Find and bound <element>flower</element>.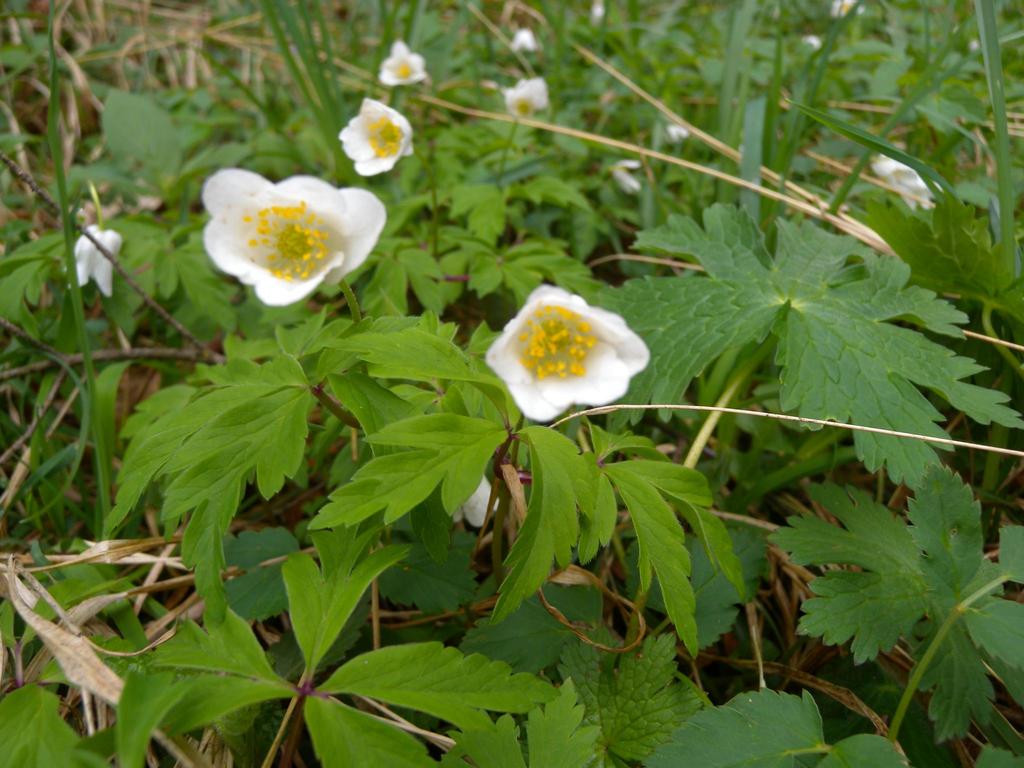
Bound: locate(377, 42, 429, 85).
